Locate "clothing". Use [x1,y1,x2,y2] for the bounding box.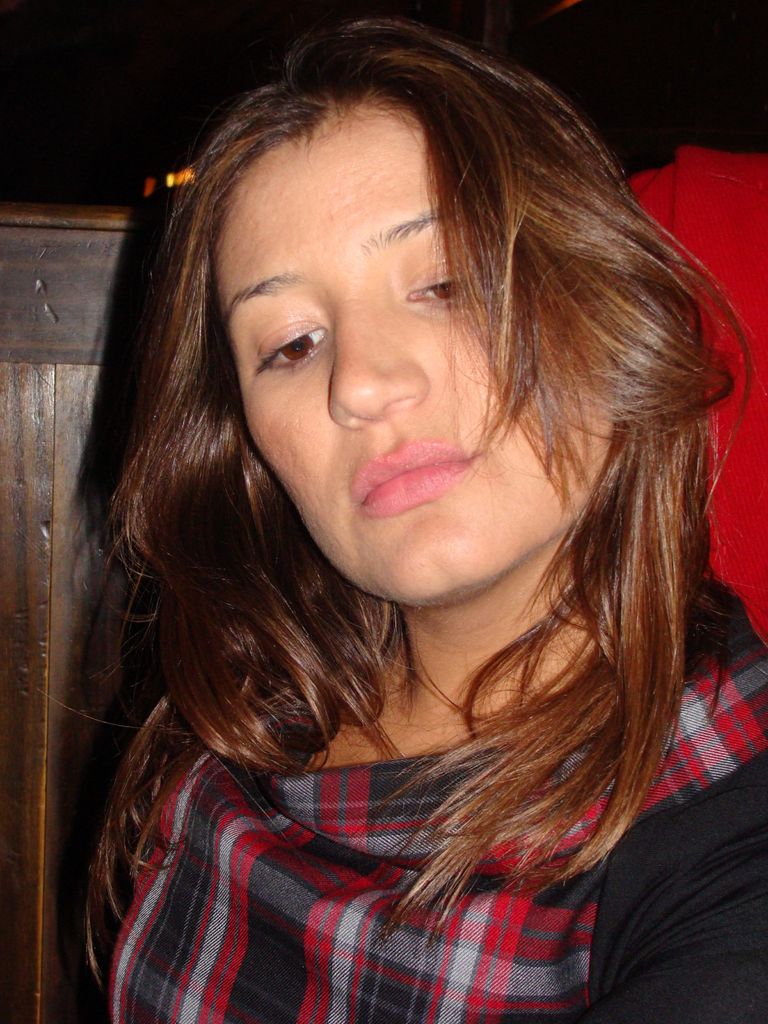
[108,576,767,1023].
